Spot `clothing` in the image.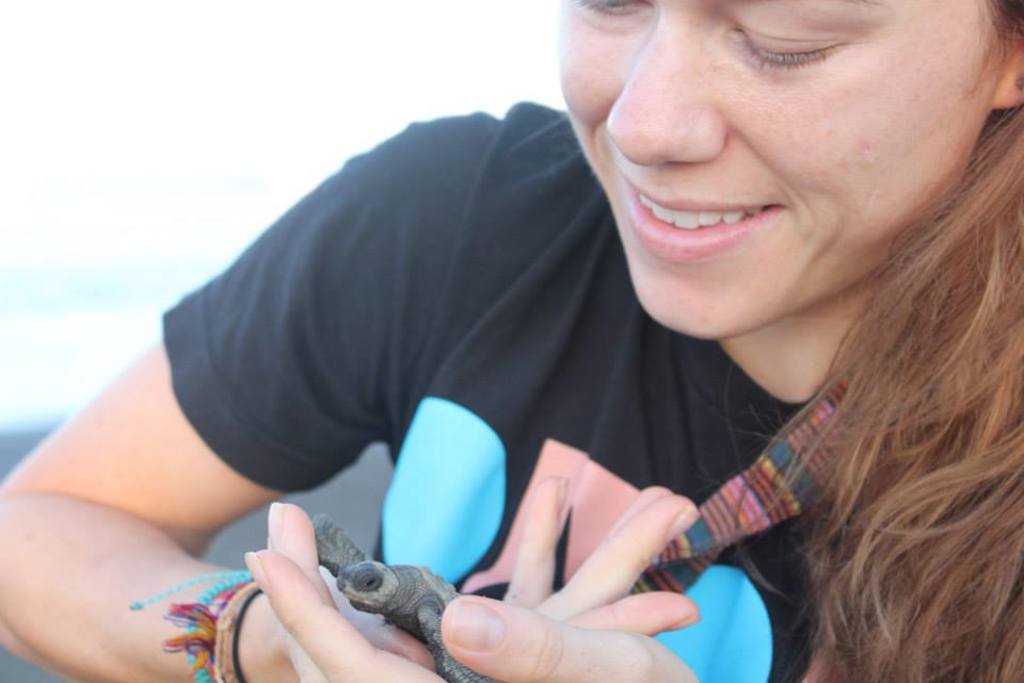
`clothing` found at pyautogui.locateOnScreen(107, 124, 943, 668).
